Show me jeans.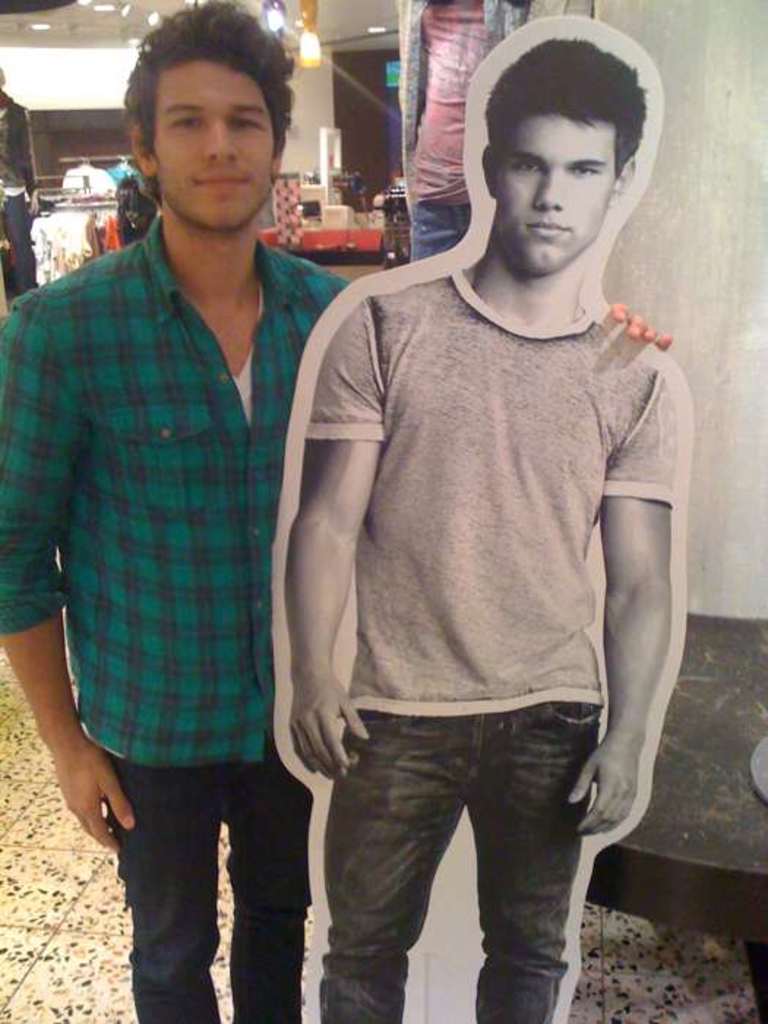
jeans is here: [117, 756, 306, 1023].
